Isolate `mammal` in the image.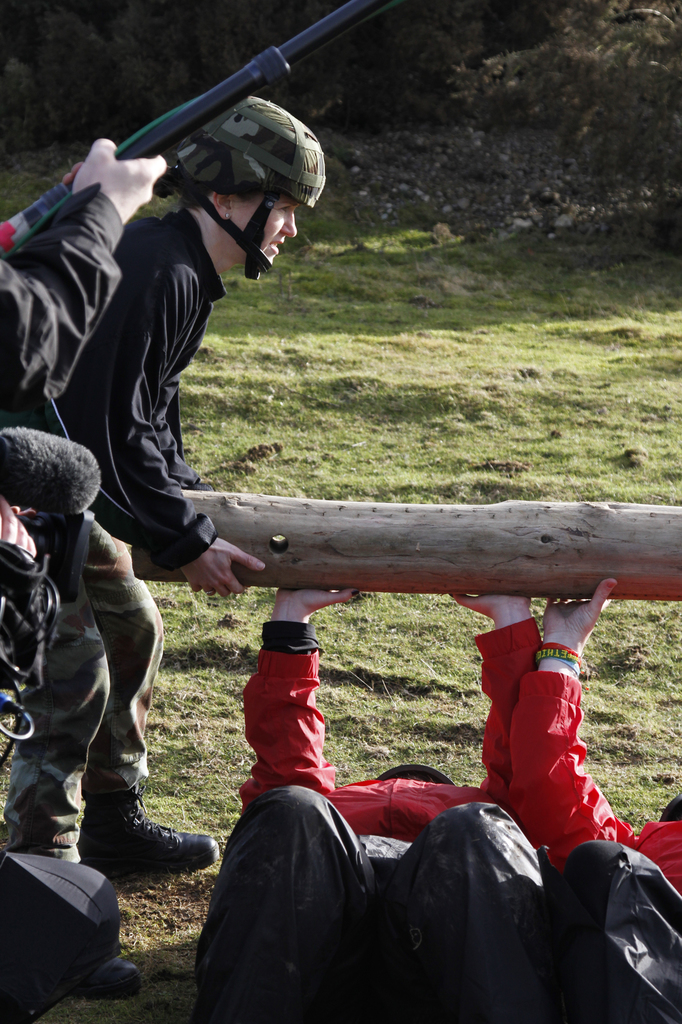
Isolated region: BBox(178, 595, 567, 1023).
